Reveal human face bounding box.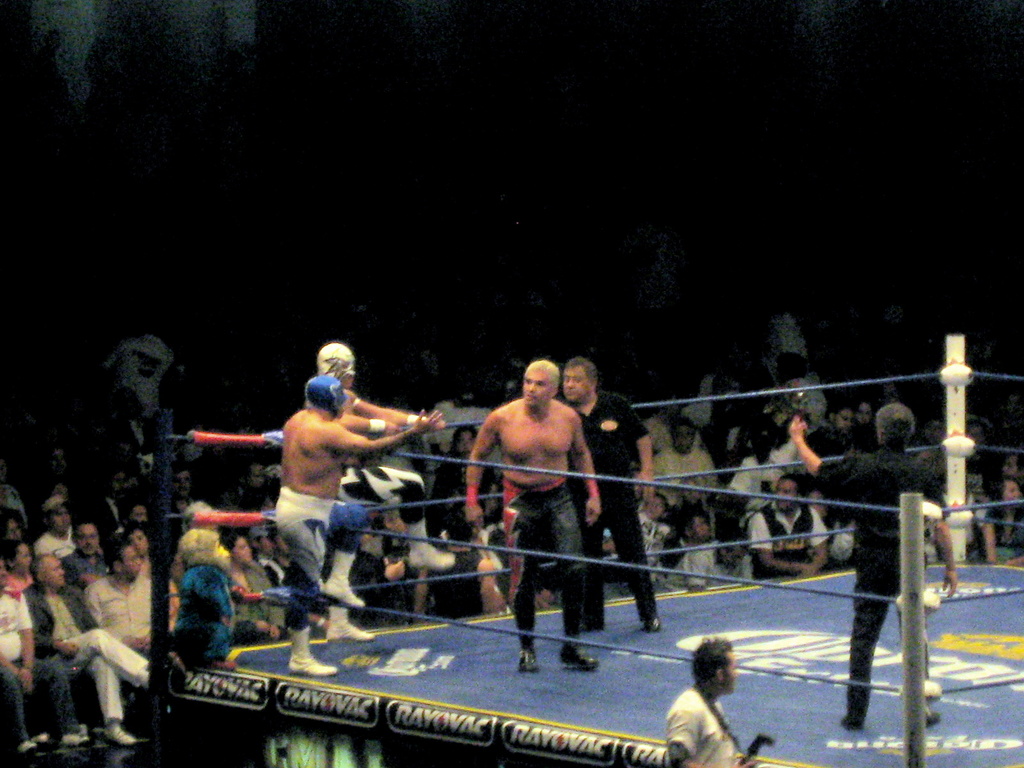
Revealed: rect(51, 450, 65, 474).
